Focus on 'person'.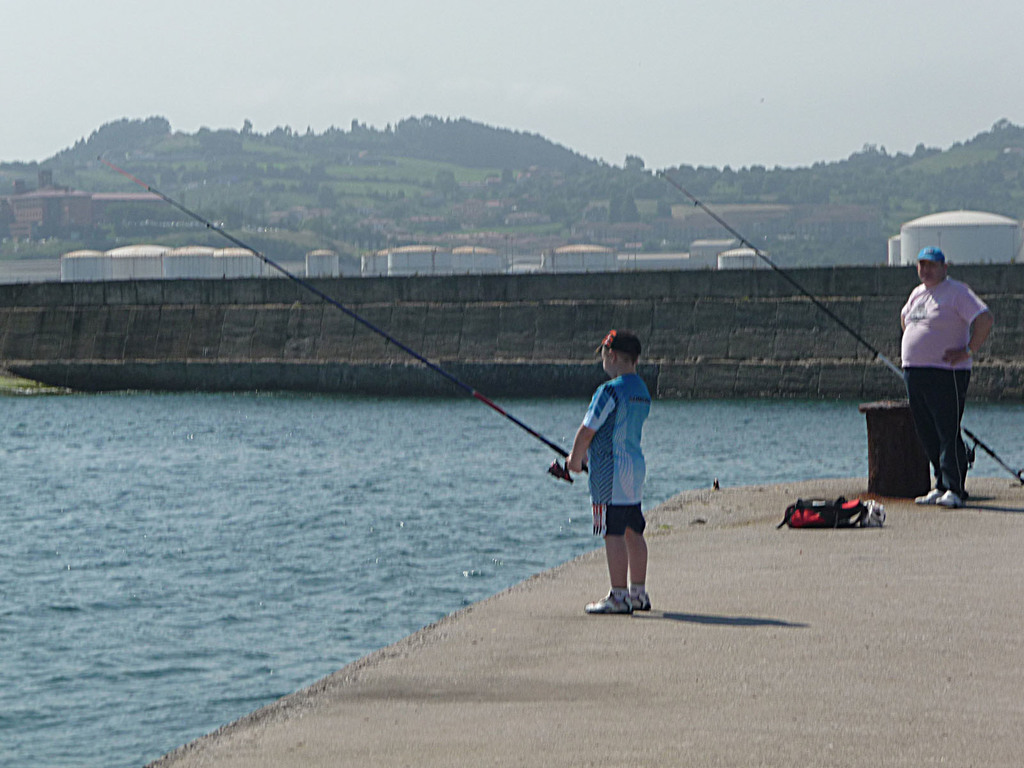
Focused at x1=568 y1=331 x2=651 y2=618.
